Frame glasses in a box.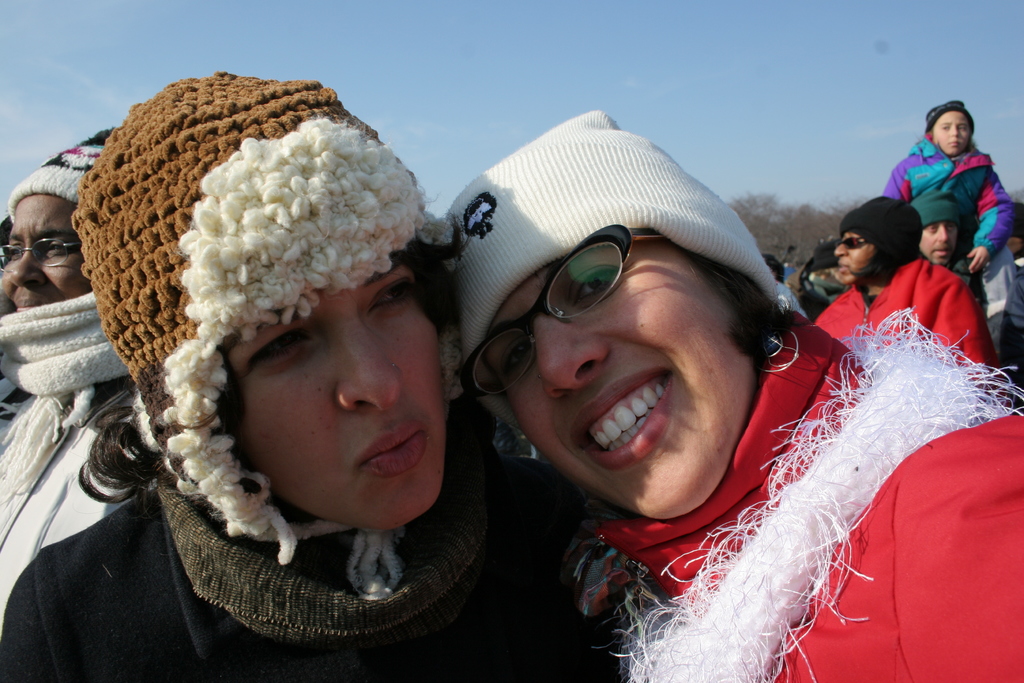
0/237/81/277.
